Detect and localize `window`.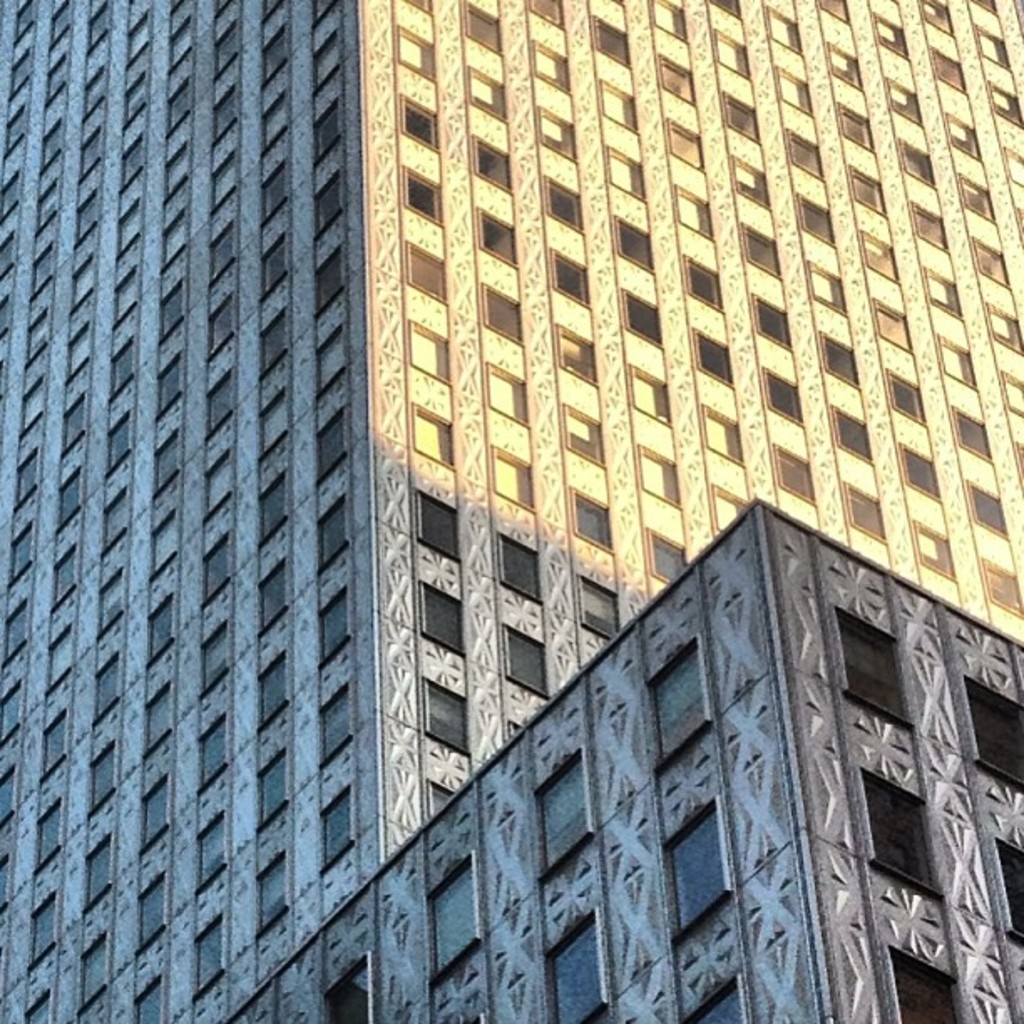
Localized at [25,890,55,969].
